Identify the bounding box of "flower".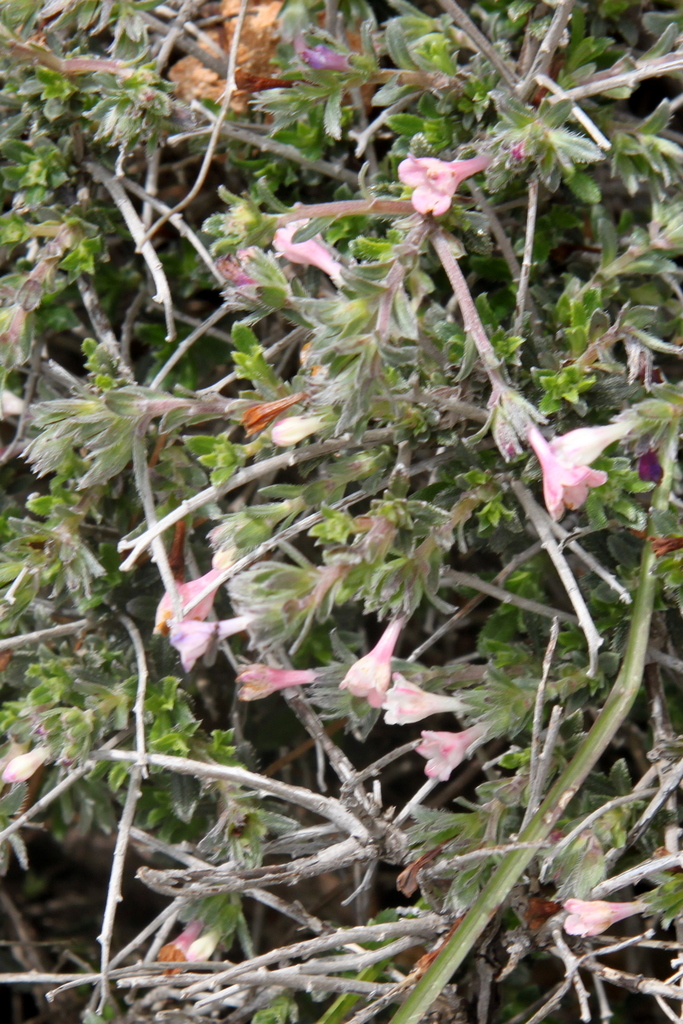
l=422, t=723, r=506, b=769.
